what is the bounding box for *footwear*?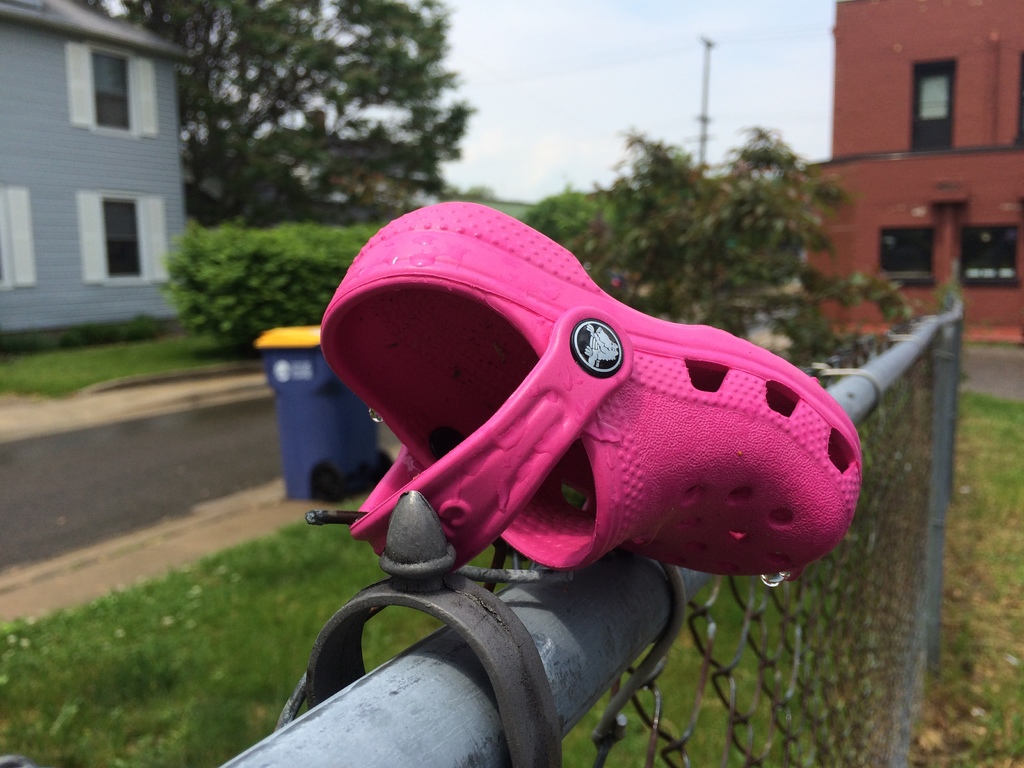
(x1=306, y1=195, x2=867, y2=584).
